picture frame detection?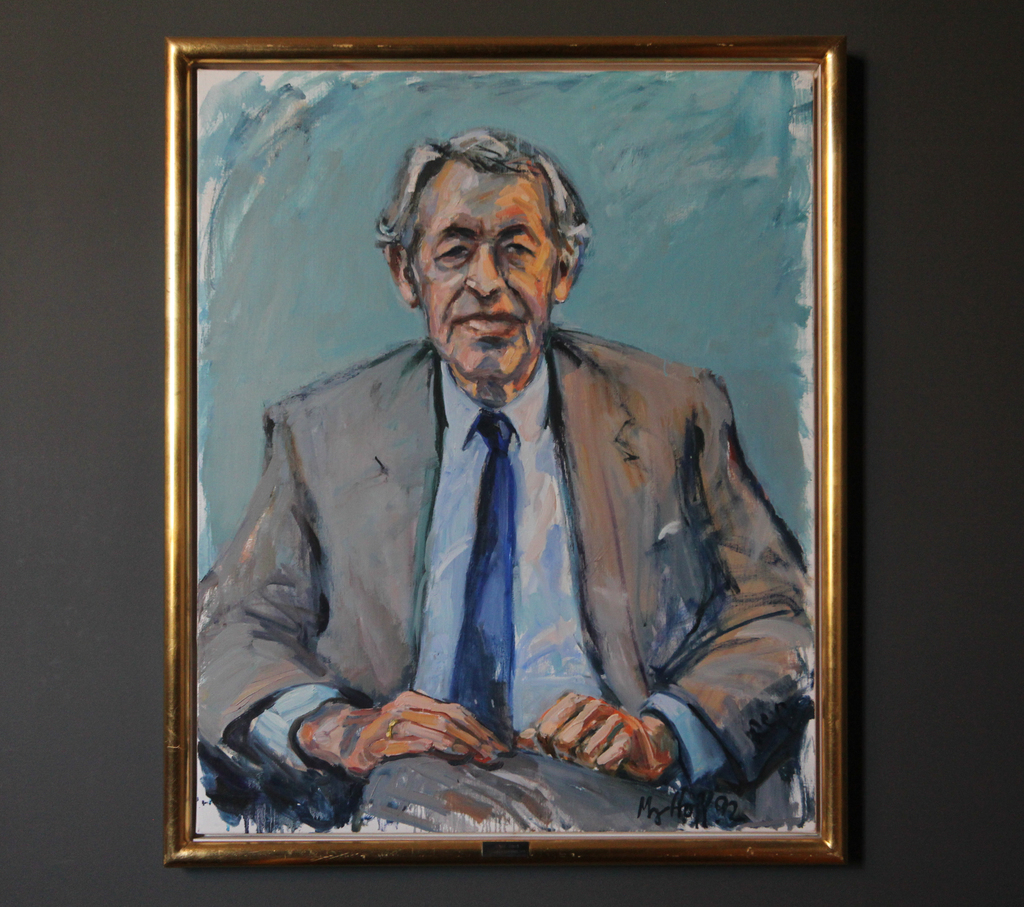
left=92, top=0, right=911, bottom=906
